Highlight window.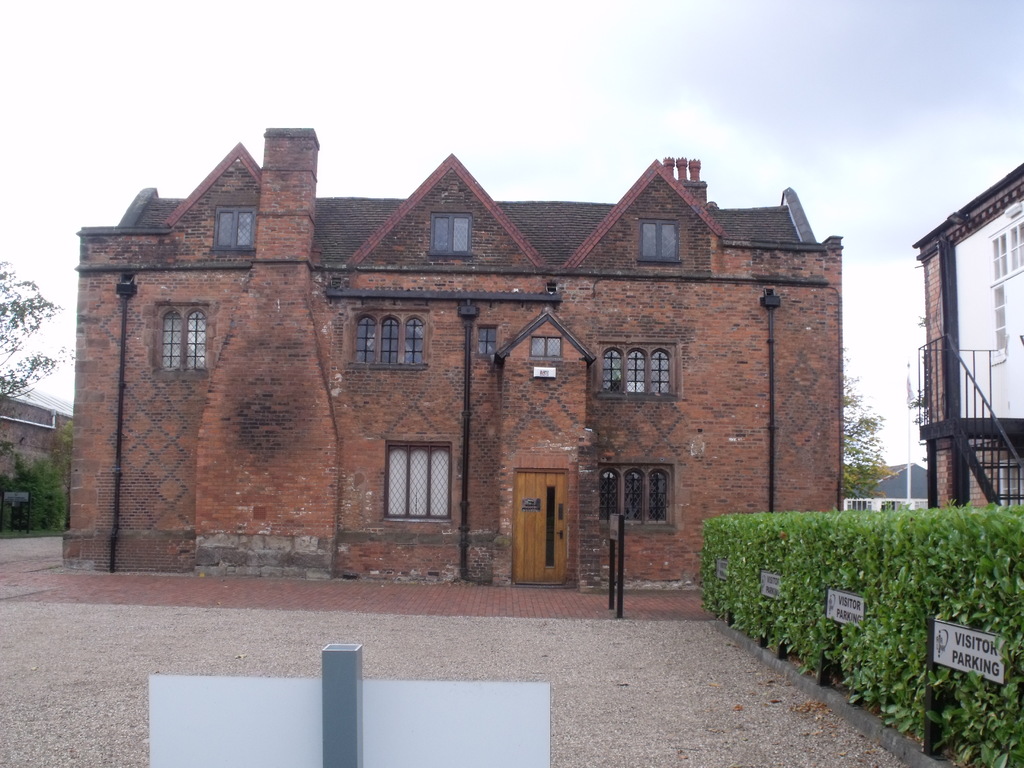
Highlighted region: locate(598, 352, 678, 392).
